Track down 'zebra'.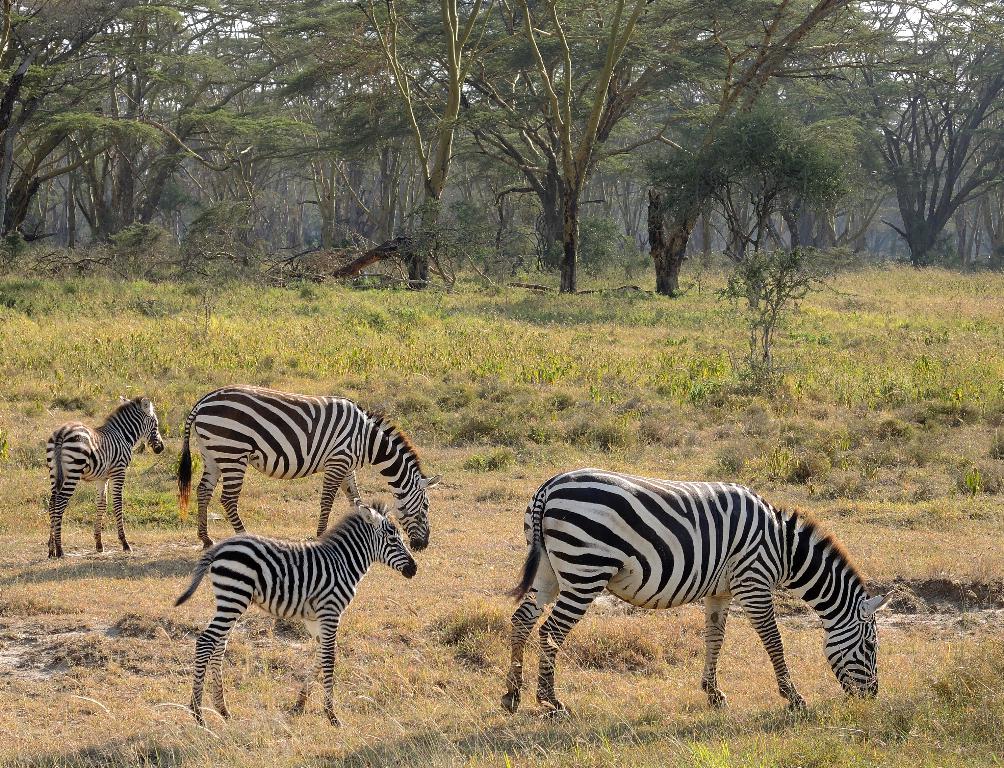
Tracked to [45, 392, 168, 558].
